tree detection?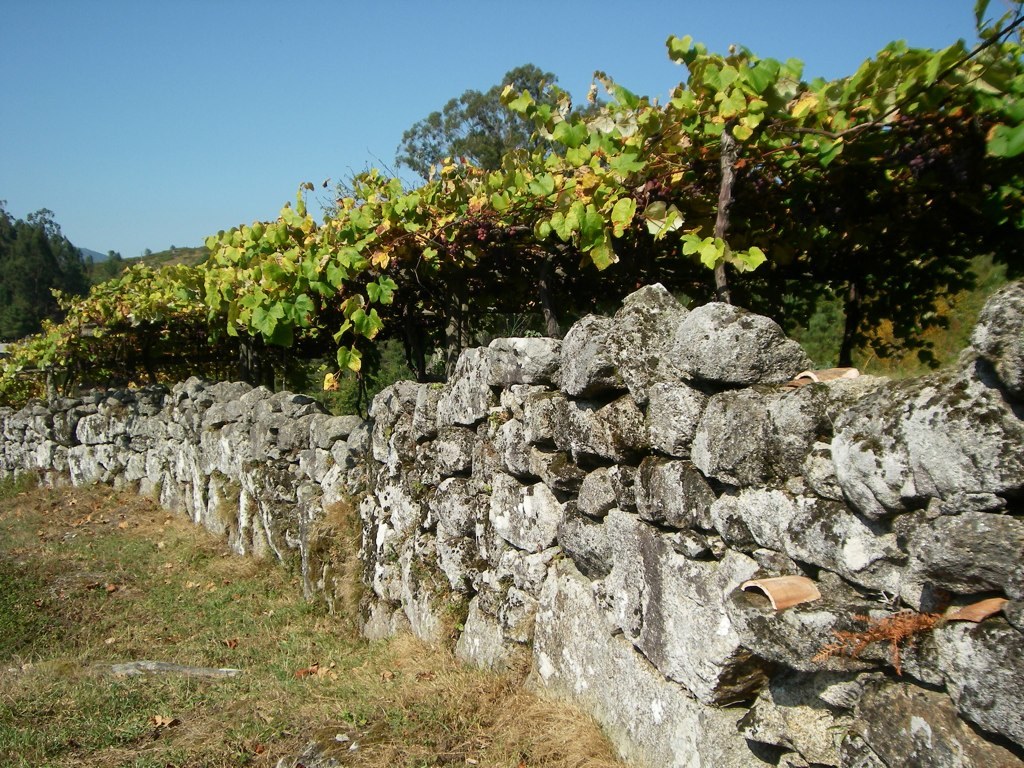
0 203 83 347
